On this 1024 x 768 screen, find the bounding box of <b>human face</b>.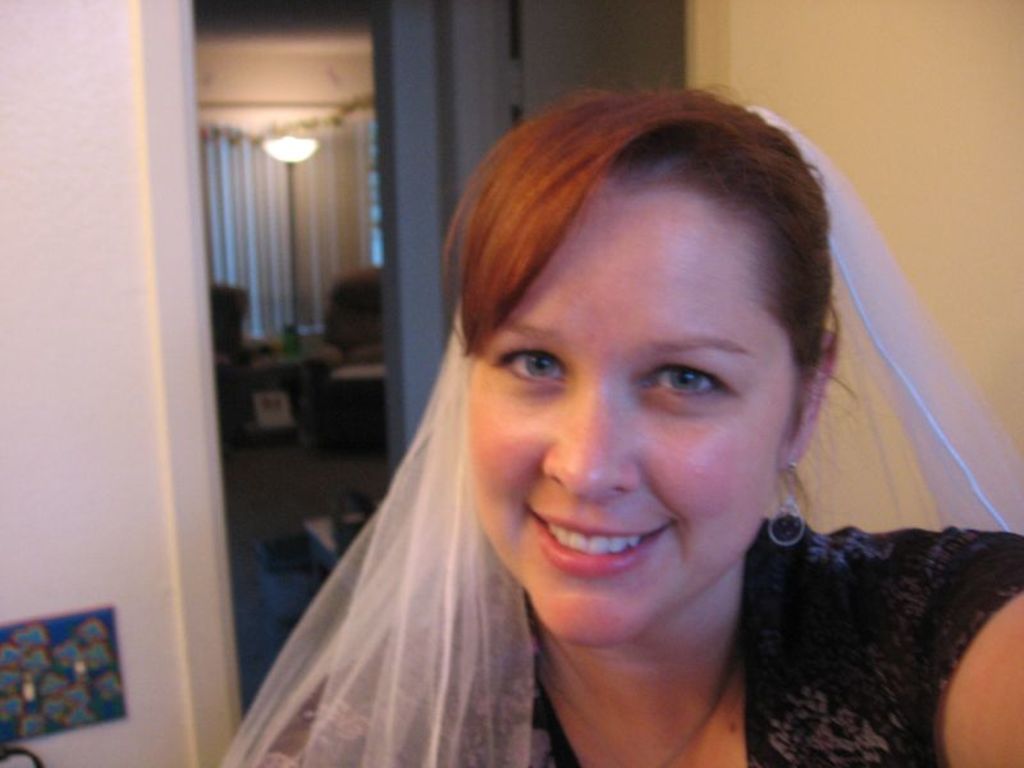
Bounding box: 470/183/800/646.
